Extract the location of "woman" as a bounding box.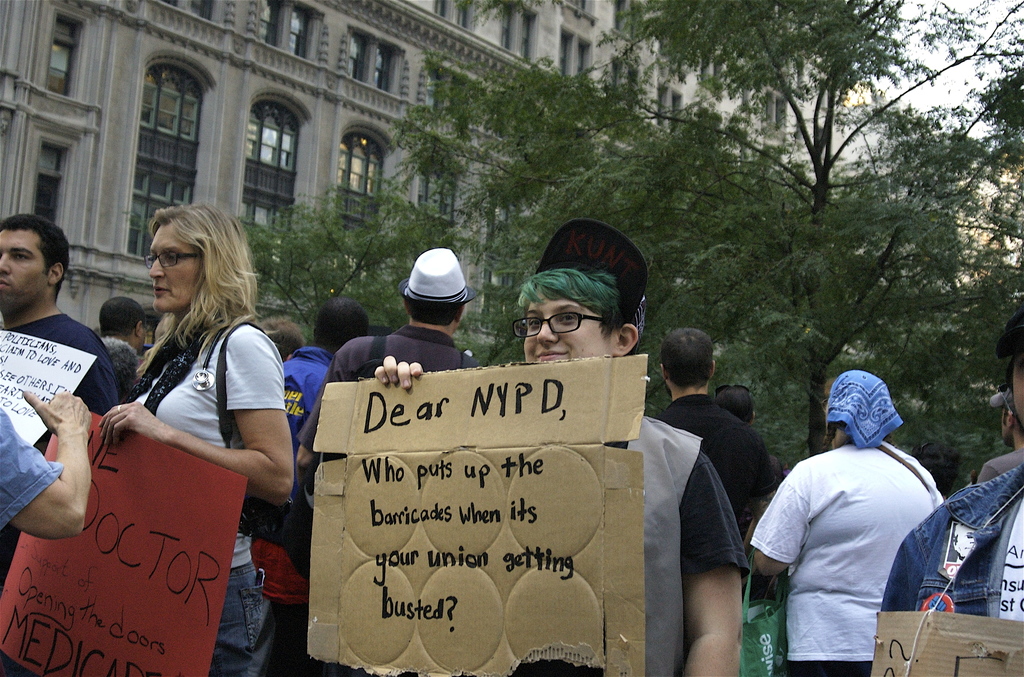
box=[85, 198, 294, 676].
